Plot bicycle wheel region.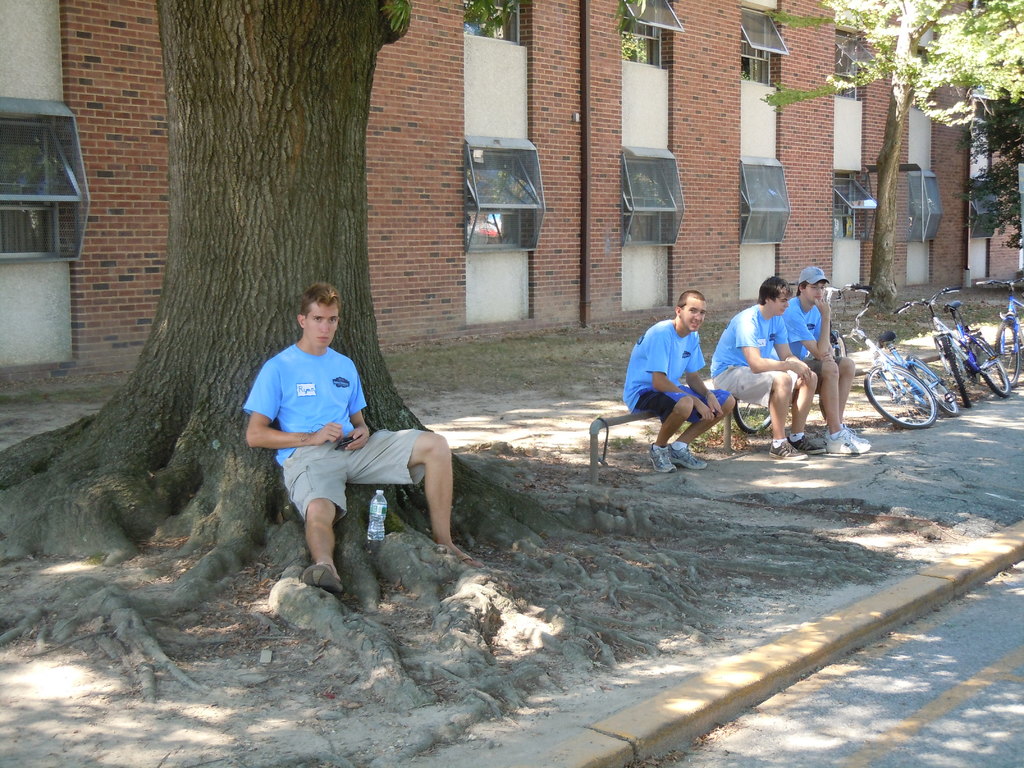
Plotted at left=732, top=397, right=770, bottom=436.
